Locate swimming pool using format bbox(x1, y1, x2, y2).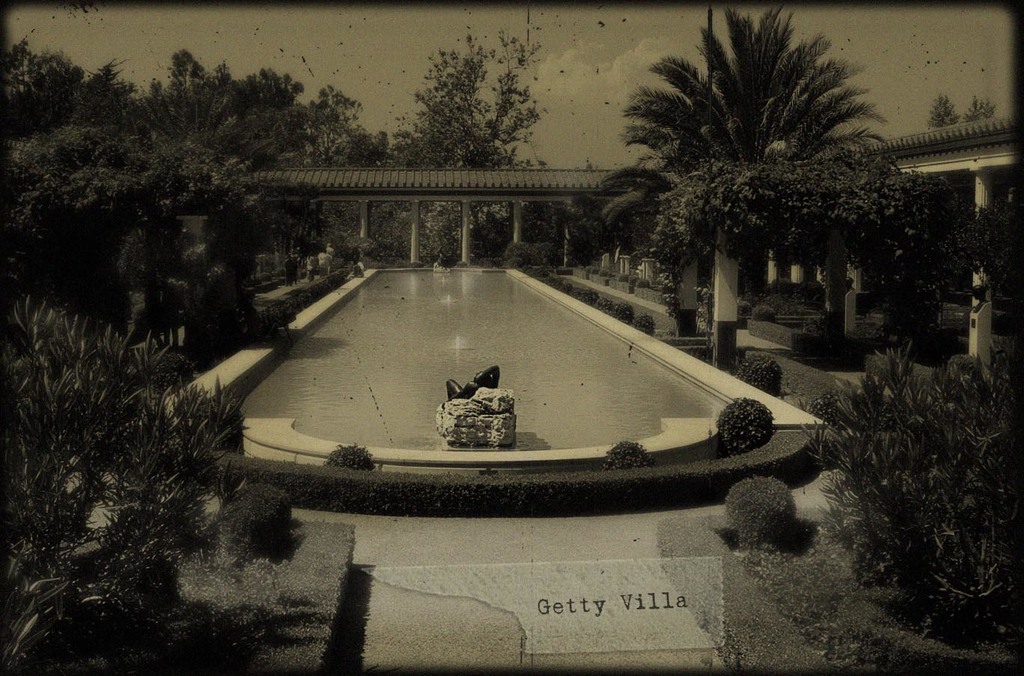
bbox(179, 278, 815, 505).
